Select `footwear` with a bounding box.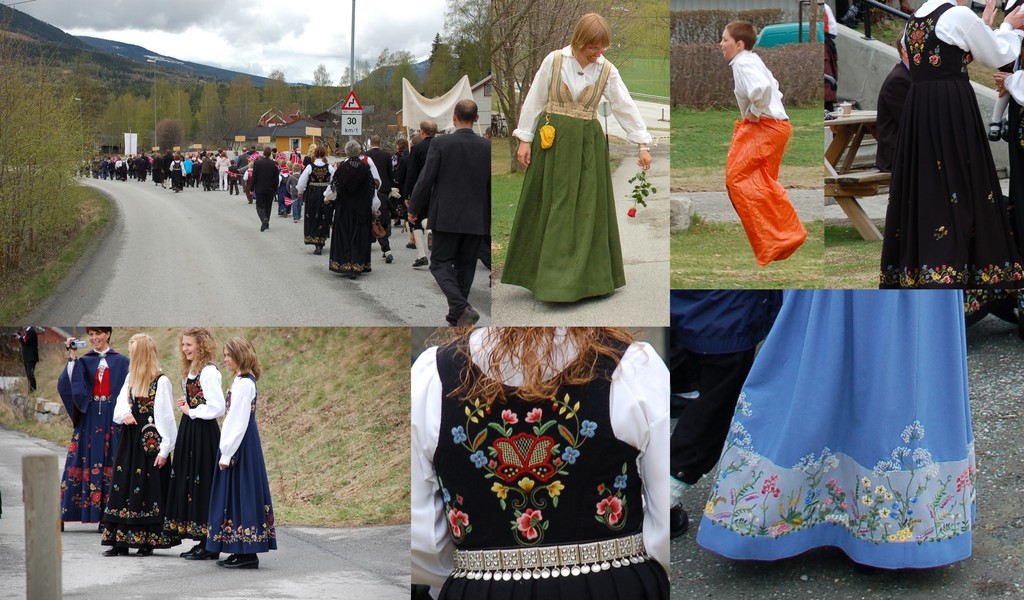
(405, 241, 412, 247).
